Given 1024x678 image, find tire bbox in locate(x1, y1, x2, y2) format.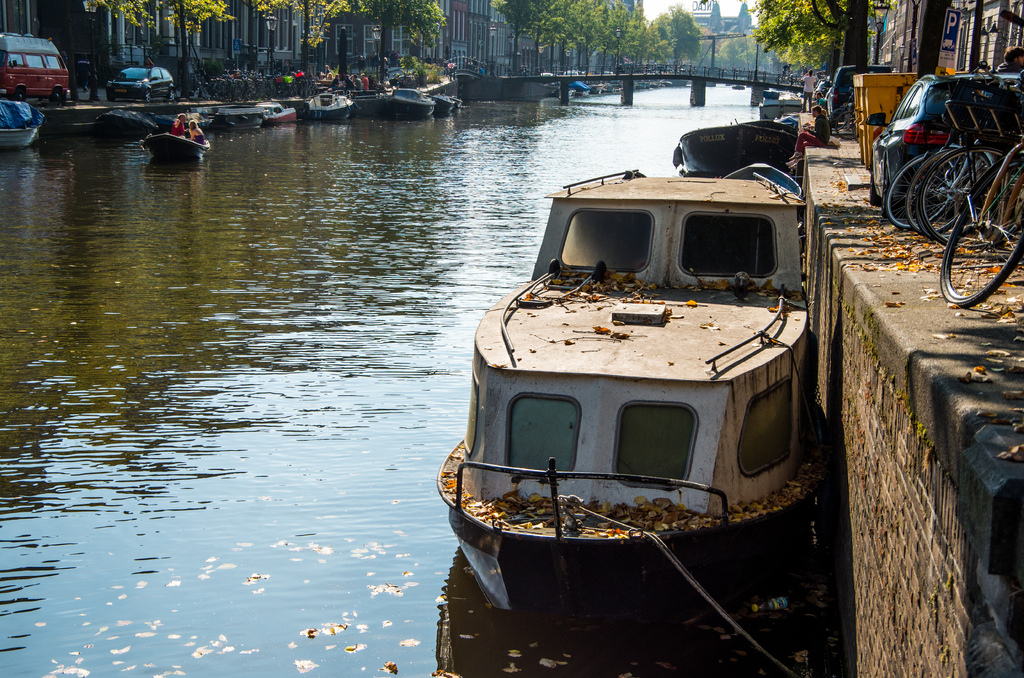
locate(831, 111, 856, 140).
